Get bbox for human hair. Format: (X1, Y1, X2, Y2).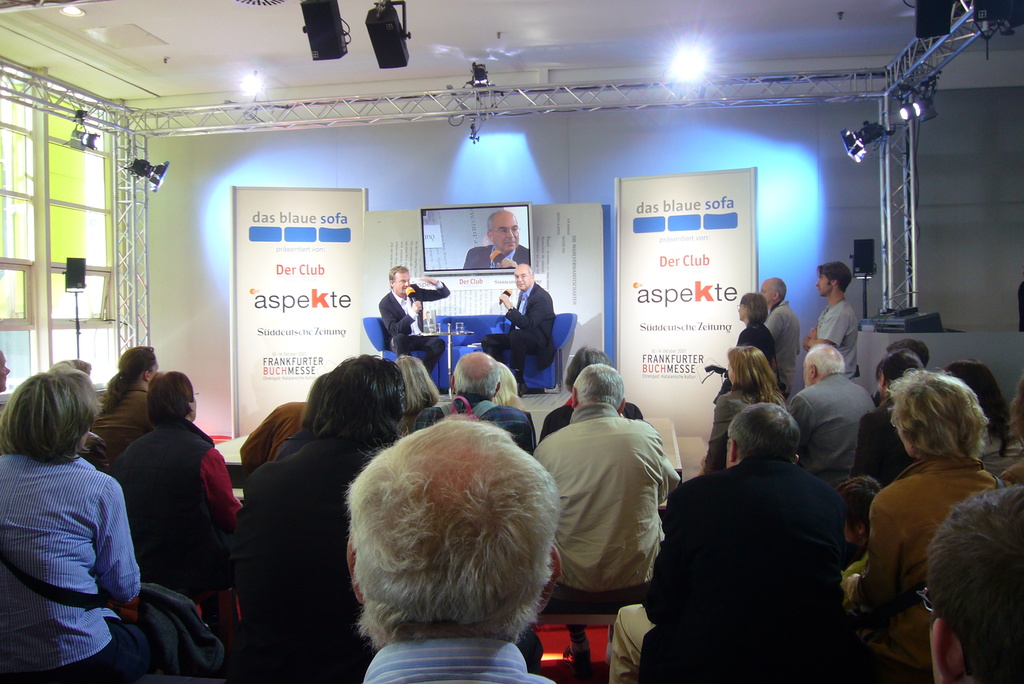
(1011, 380, 1023, 443).
